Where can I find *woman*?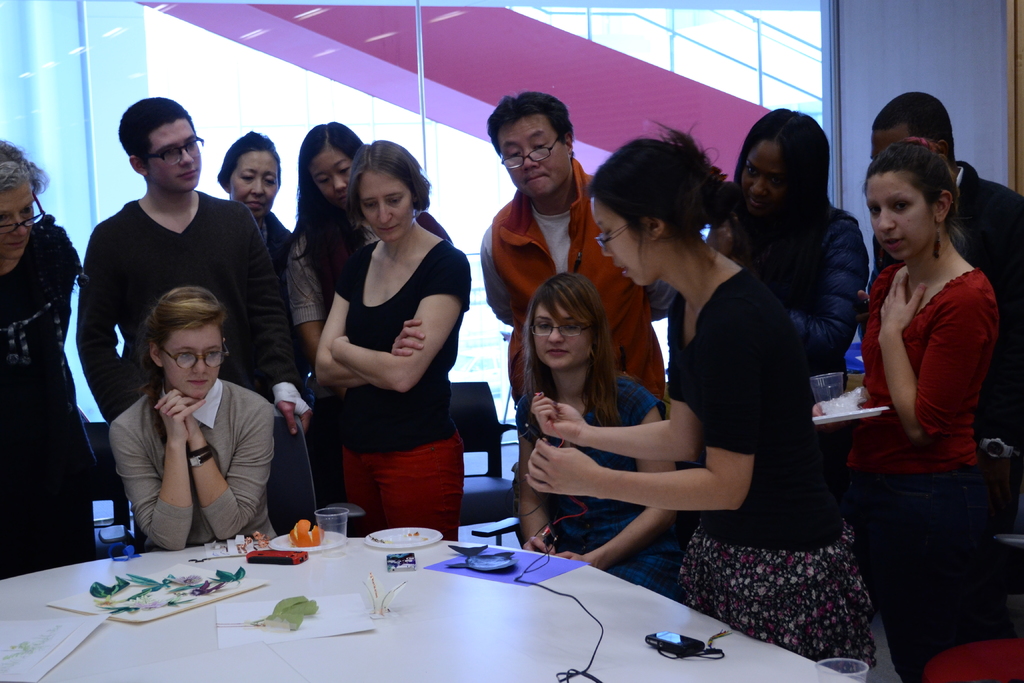
You can find it at box(813, 136, 1001, 669).
